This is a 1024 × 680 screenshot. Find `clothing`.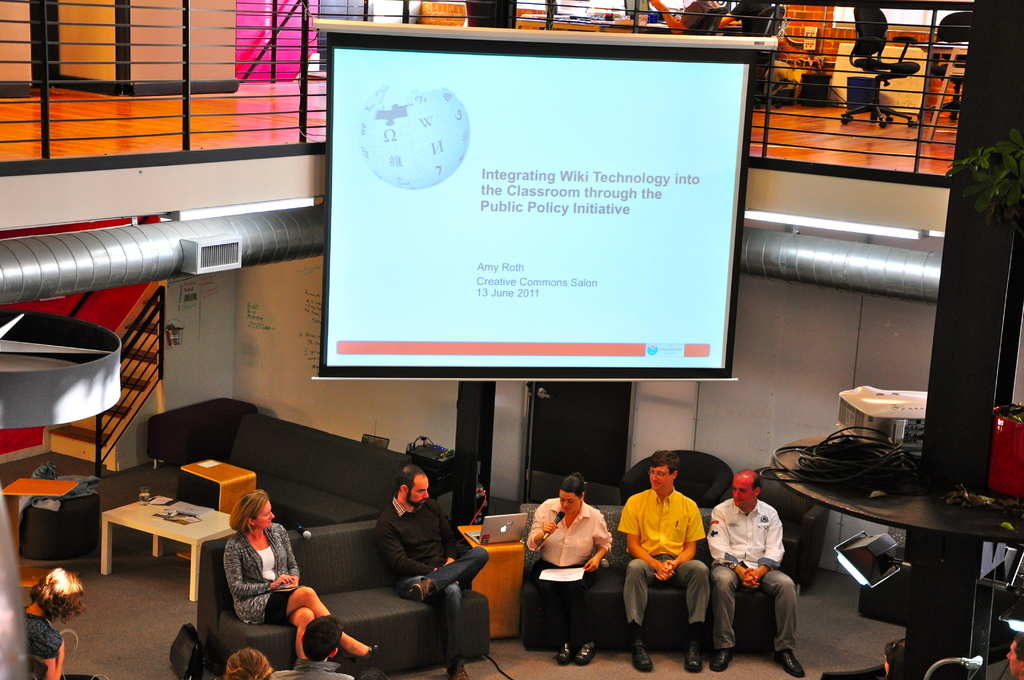
Bounding box: pyautogui.locateOnScreen(276, 660, 364, 679).
